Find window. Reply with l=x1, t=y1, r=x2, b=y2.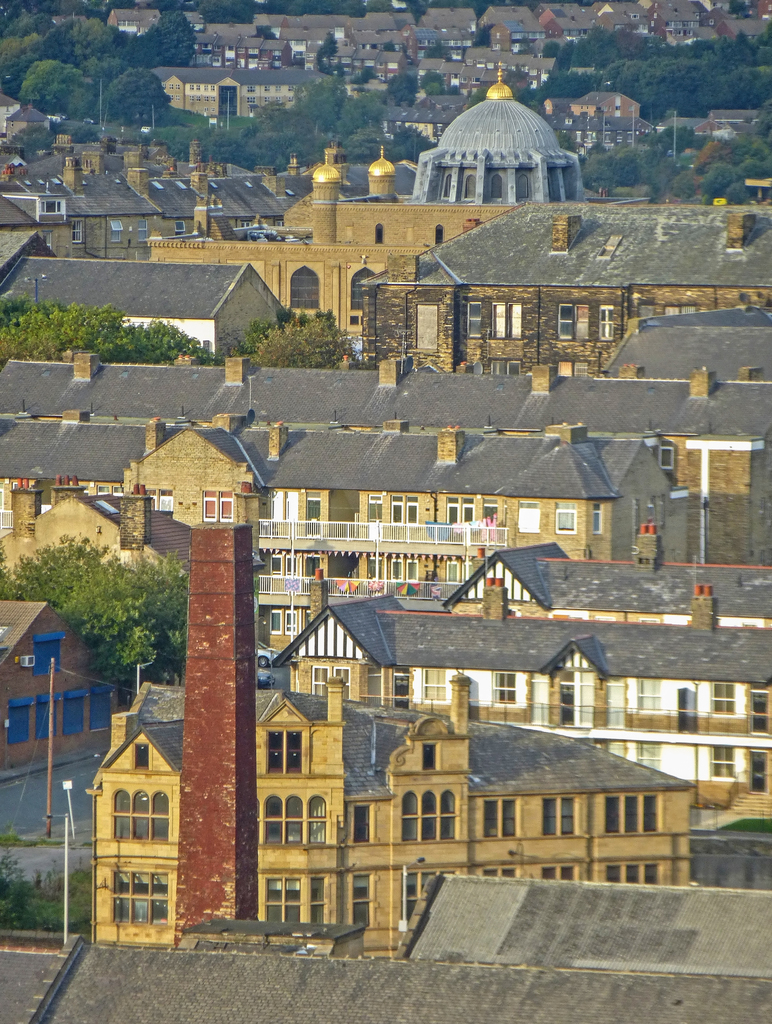
l=711, t=686, r=732, b=712.
